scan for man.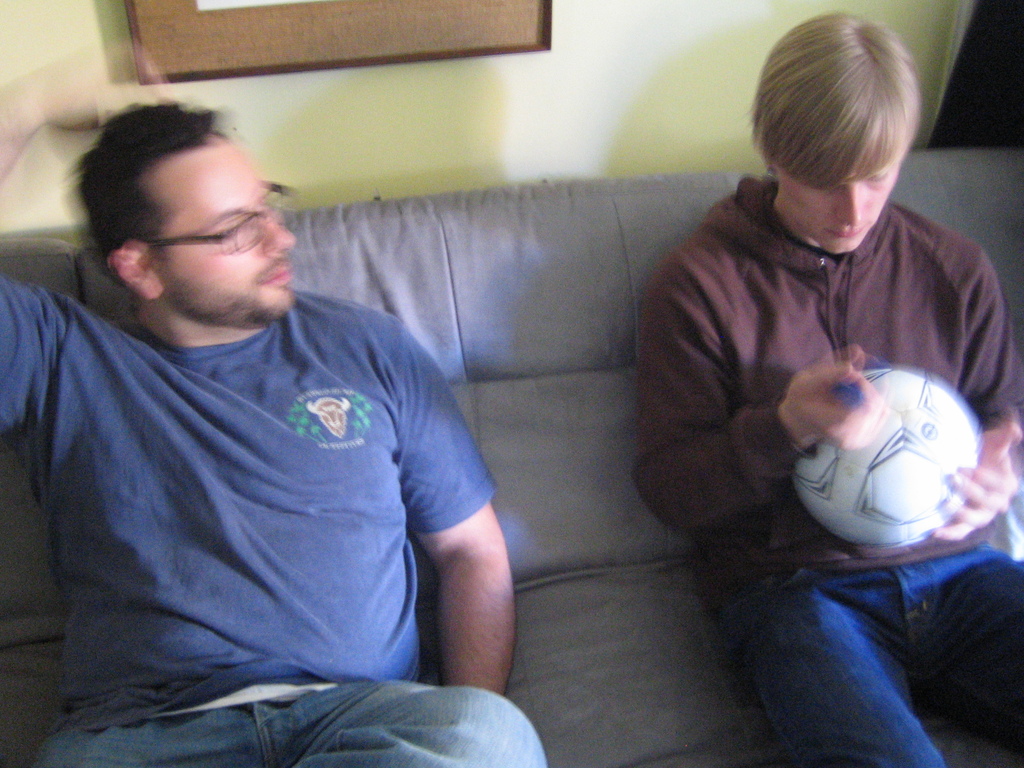
Scan result: BBox(636, 15, 1023, 767).
